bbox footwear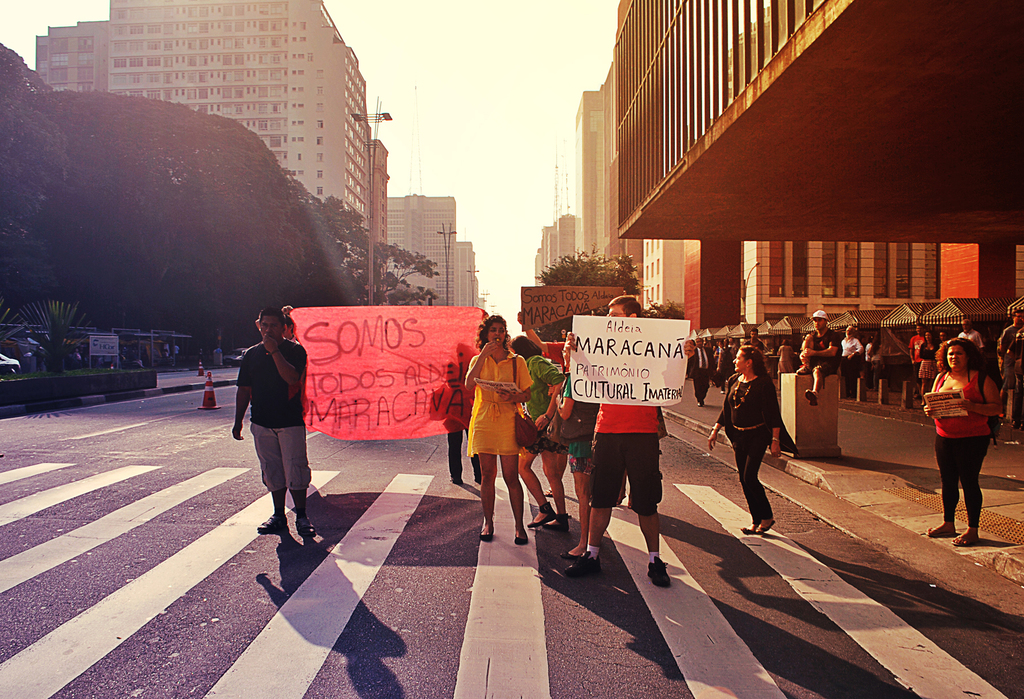
<bbox>557, 549, 575, 558</bbox>
